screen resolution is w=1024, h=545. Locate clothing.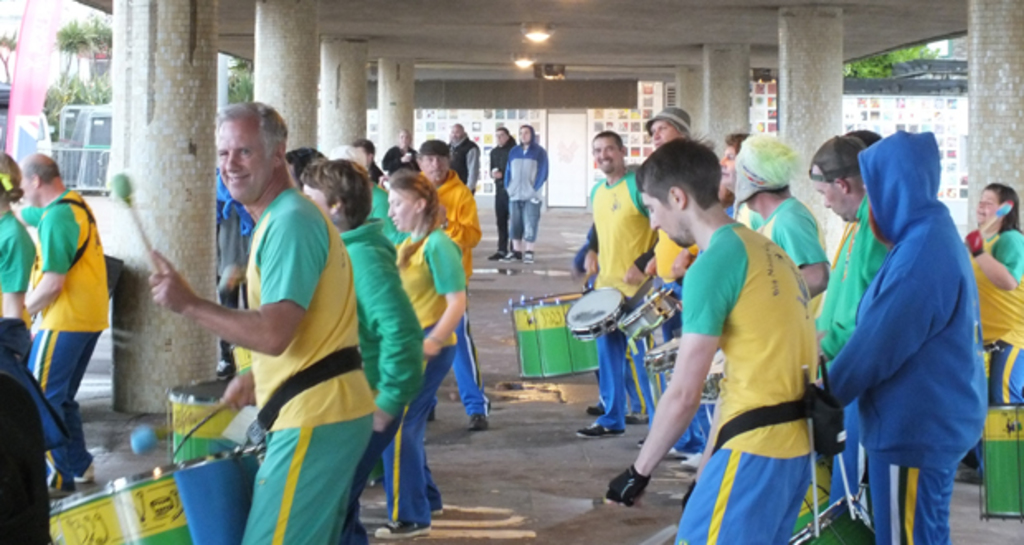
<region>418, 135, 482, 428</region>.
